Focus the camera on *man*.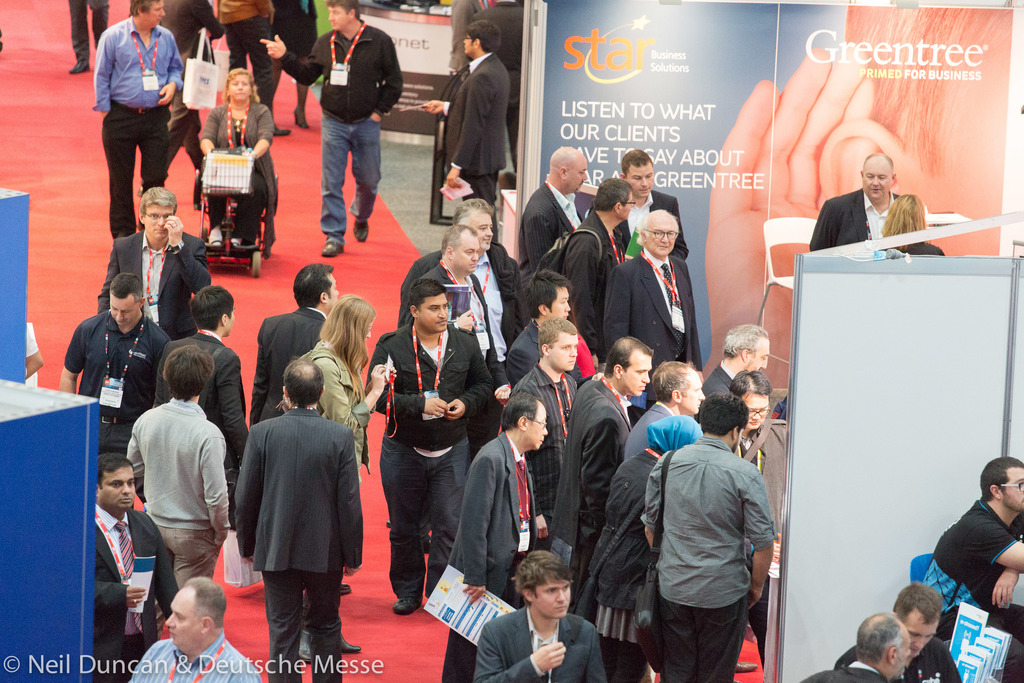
Focus region: rect(362, 288, 490, 611).
